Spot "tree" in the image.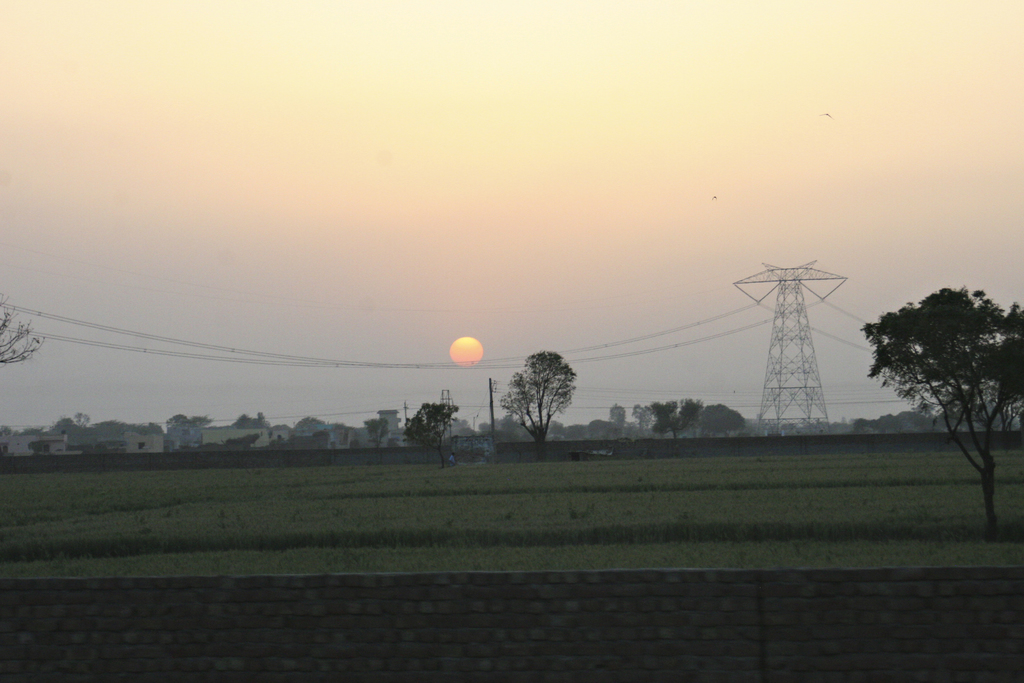
"tree" found at [505, 350, 587, 445].
